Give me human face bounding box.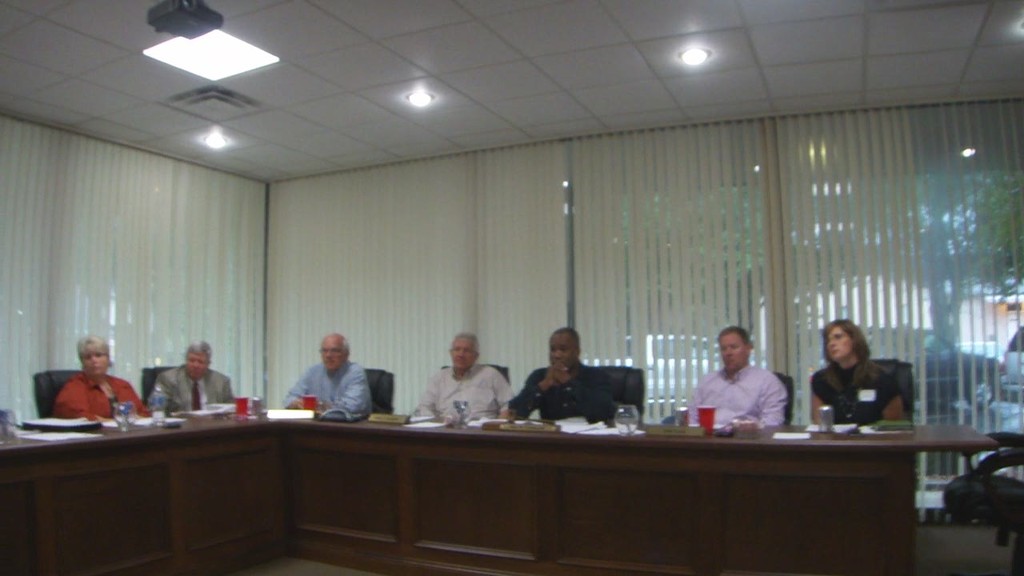
region(721, 337, 747, 371).
